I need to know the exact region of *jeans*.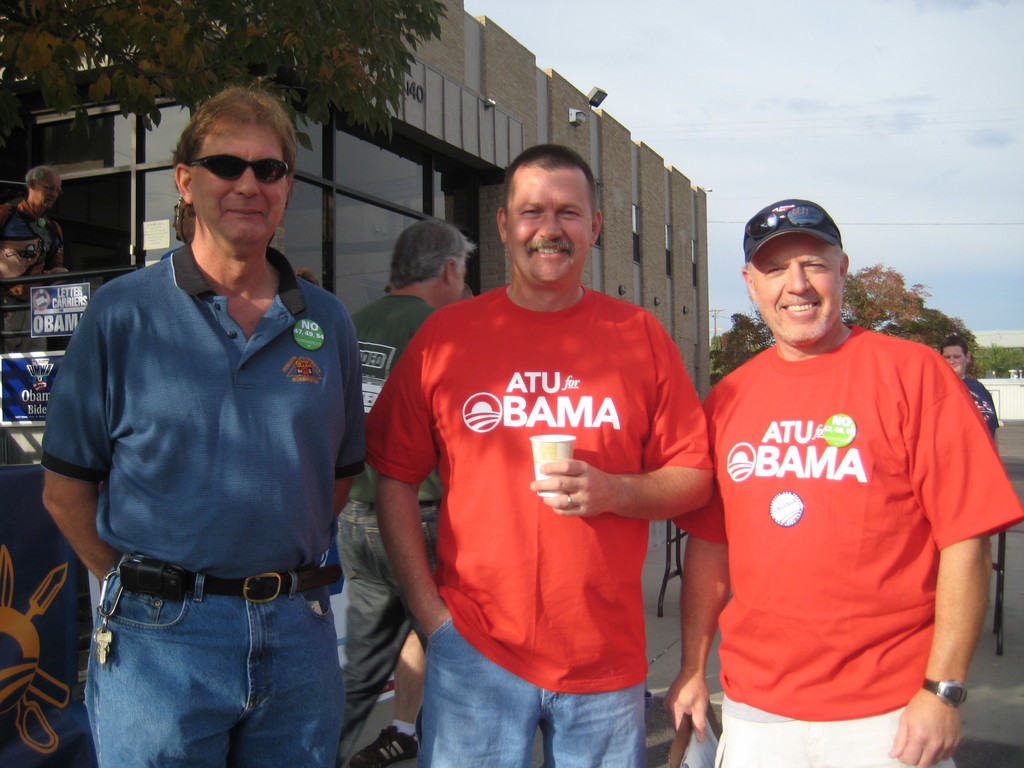
Region: l=328, t=499, r=445, b=767.
